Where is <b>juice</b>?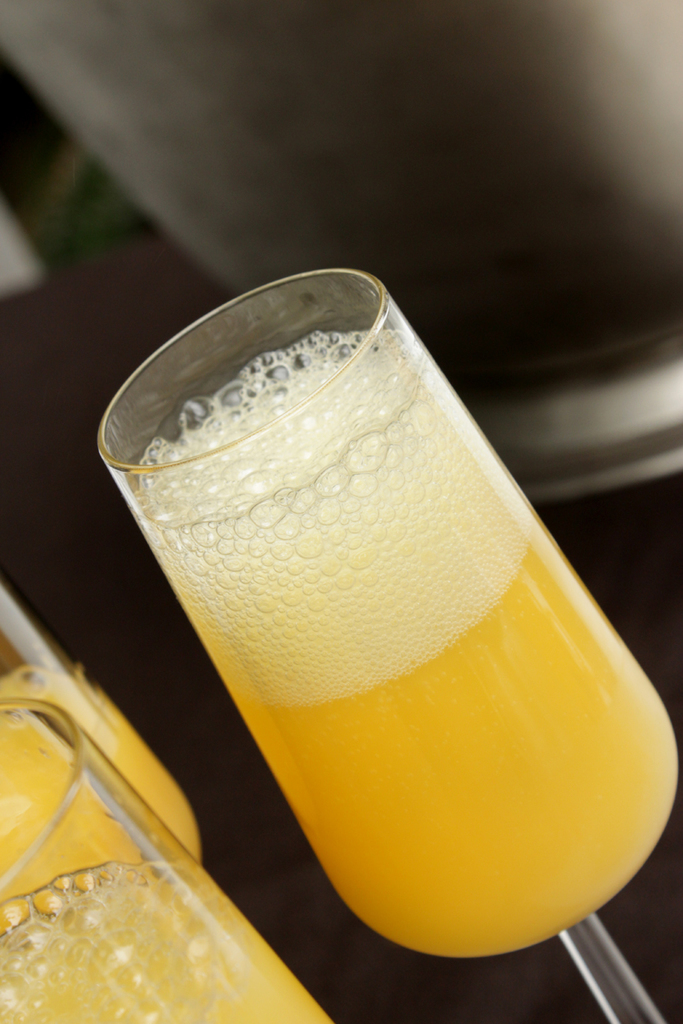
rect(0, 871, 346, 1023).
